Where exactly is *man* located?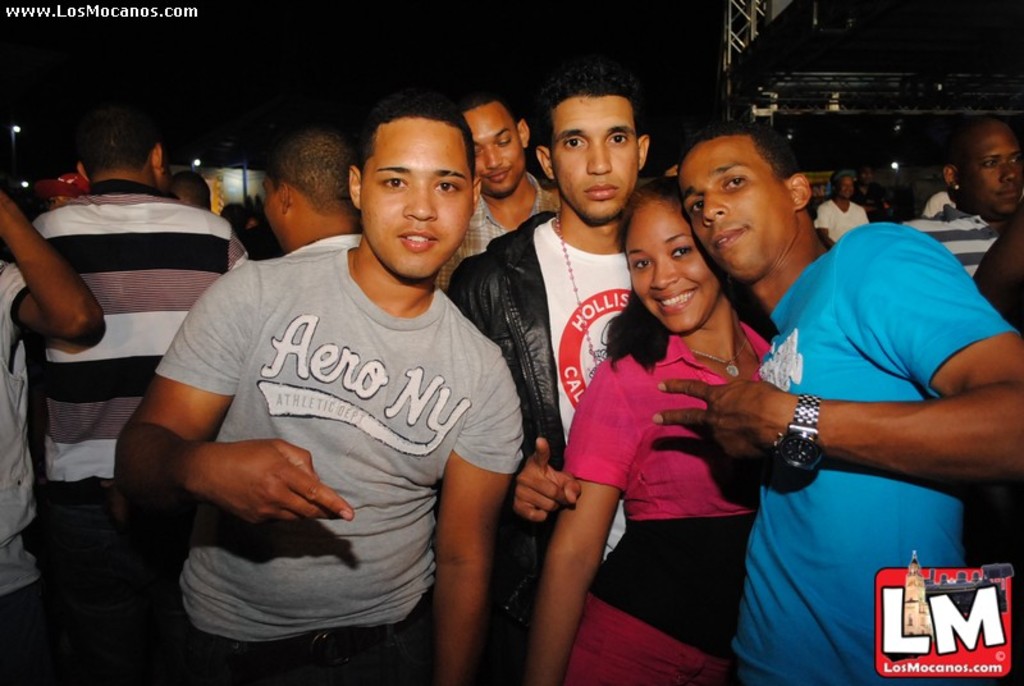
Its bounding box is (653, 120, 1023, 685).
